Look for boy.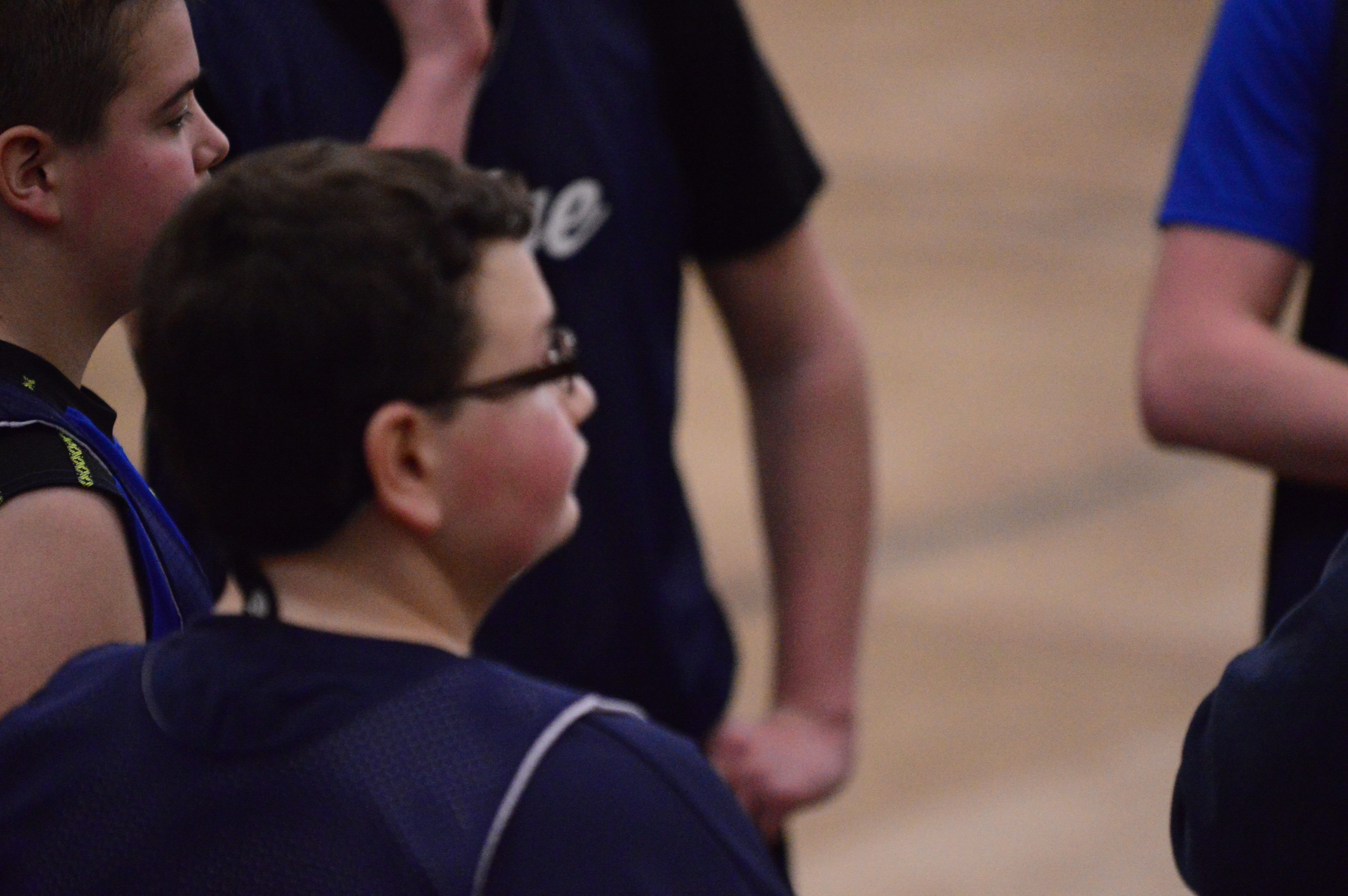
Found: pyautogui.locateOnScreen(0, 41, 241, 267).
